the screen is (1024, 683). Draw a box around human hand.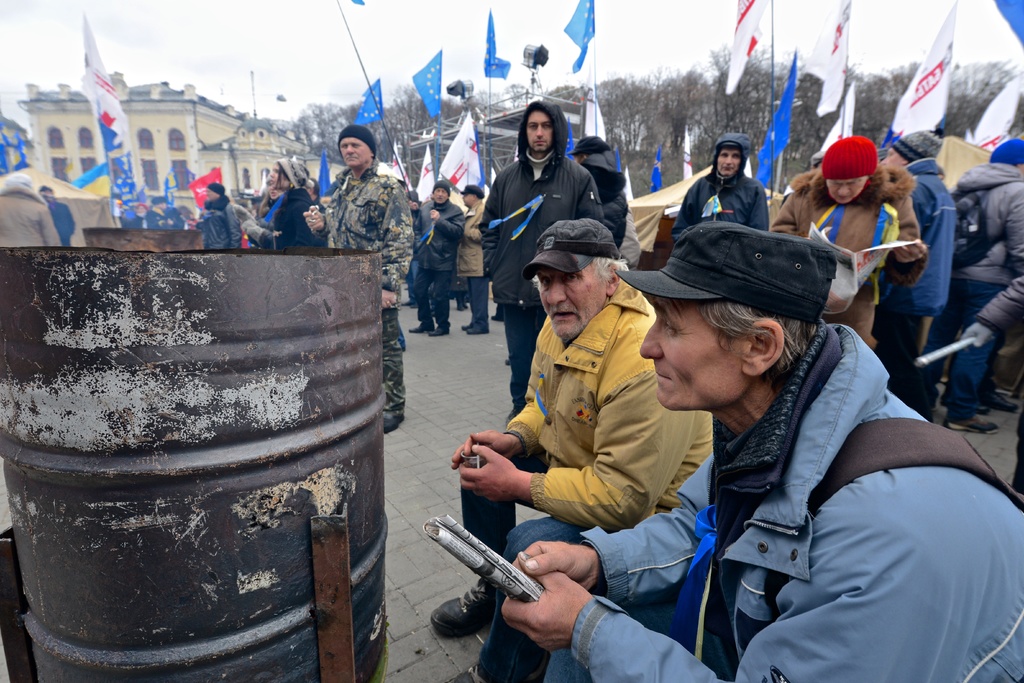
l=509, t=538, r=602, b=593.
